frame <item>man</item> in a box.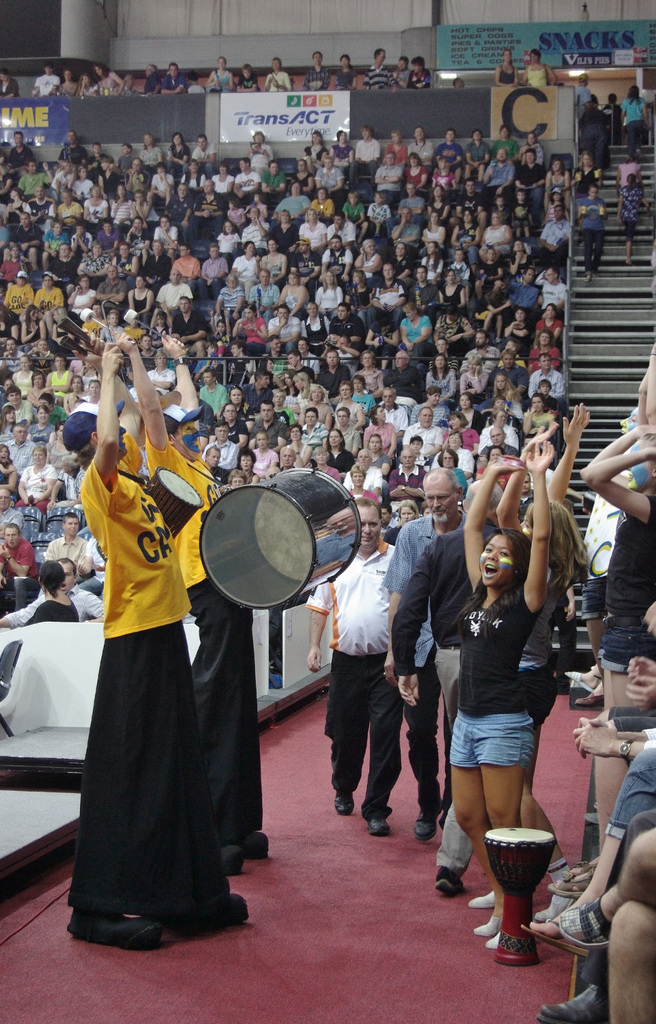
detection(29, 61, 54, 96).
